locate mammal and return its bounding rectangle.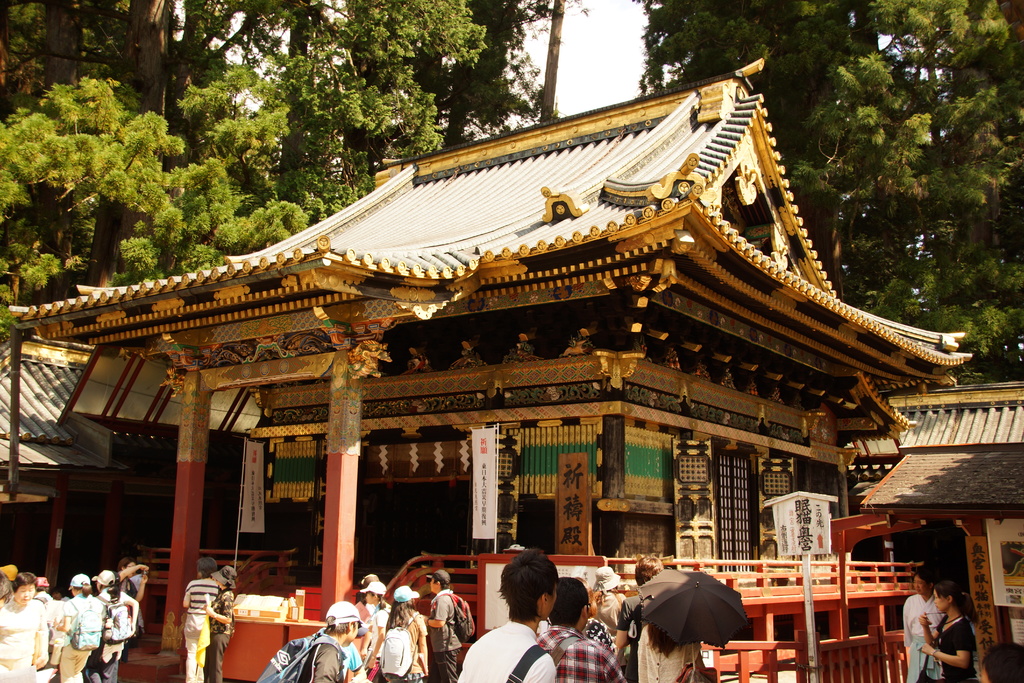
<bbox>93, 568, 138, 682</bbox>.
